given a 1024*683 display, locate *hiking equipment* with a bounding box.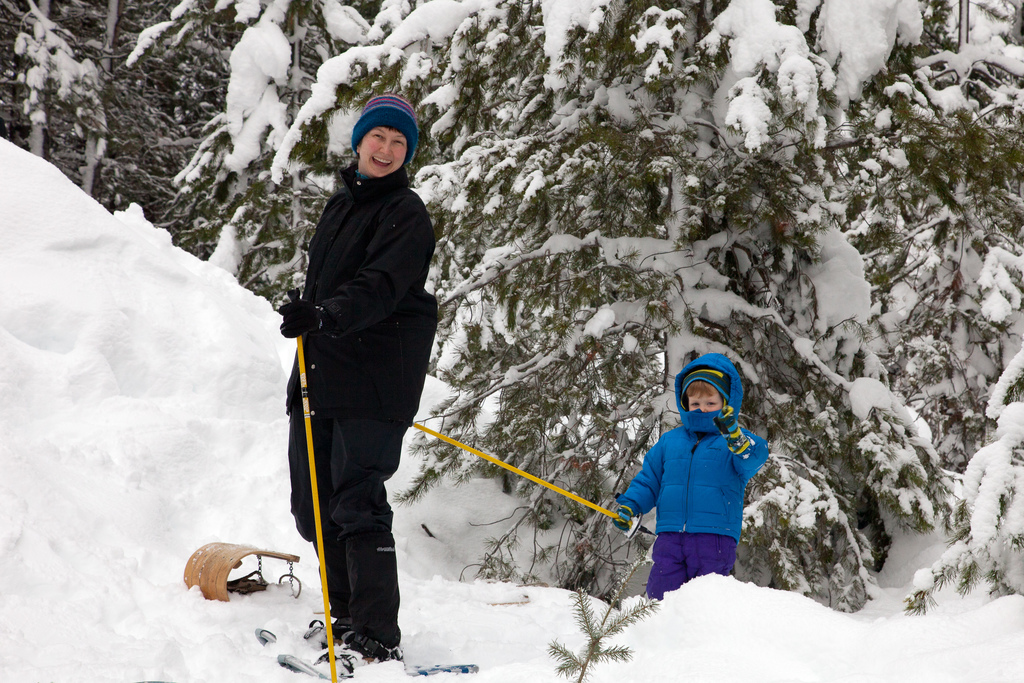
Located: x1=283 y1=290 x2=339 y2=682.
